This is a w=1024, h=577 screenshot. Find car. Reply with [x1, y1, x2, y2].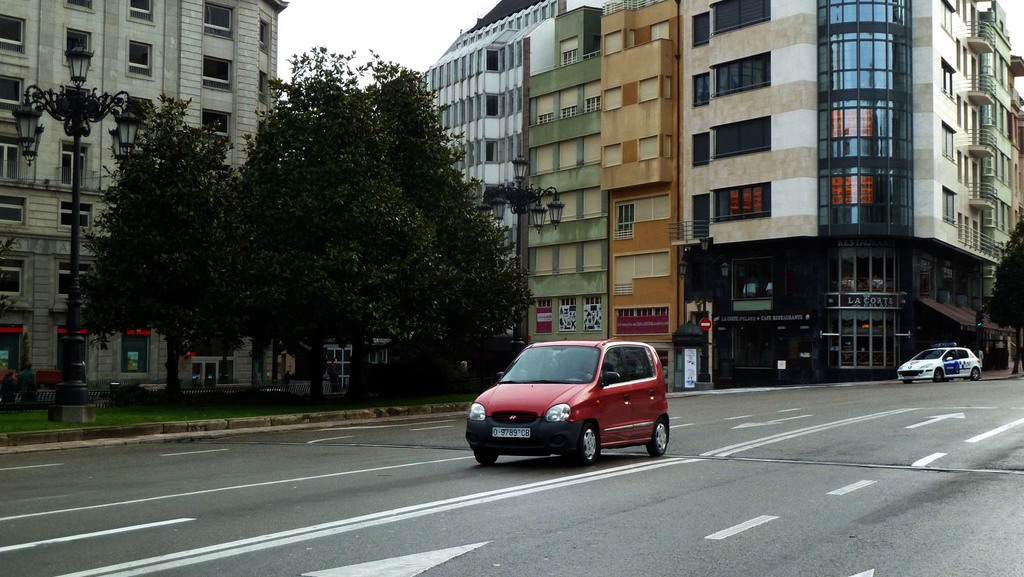
[895, 345, 988, 384].
